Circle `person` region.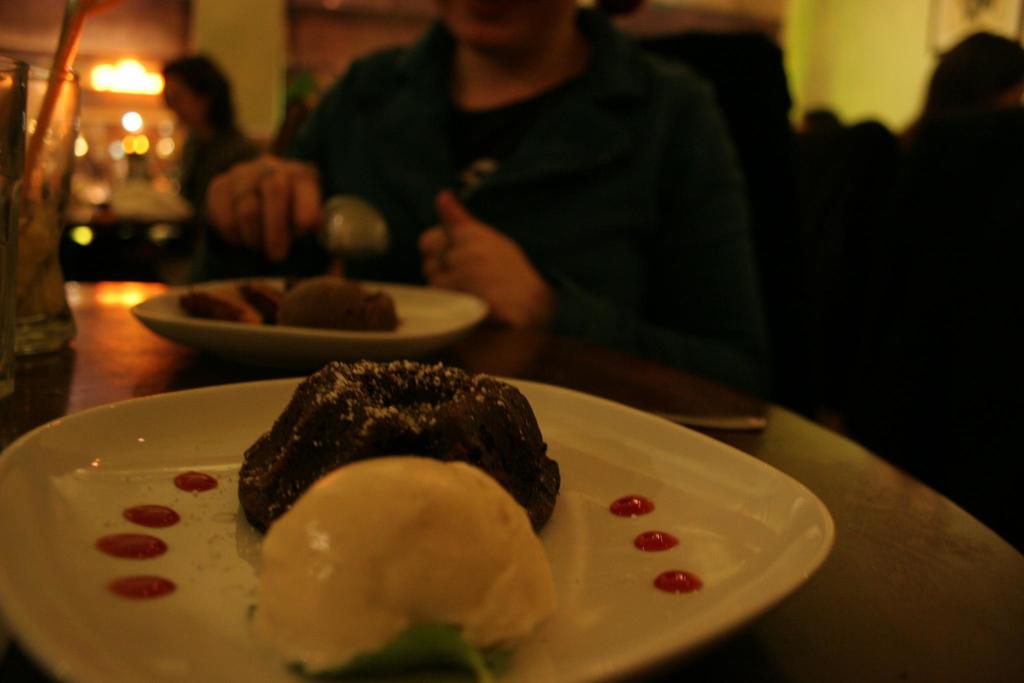
Region: 205 4 896 431.
